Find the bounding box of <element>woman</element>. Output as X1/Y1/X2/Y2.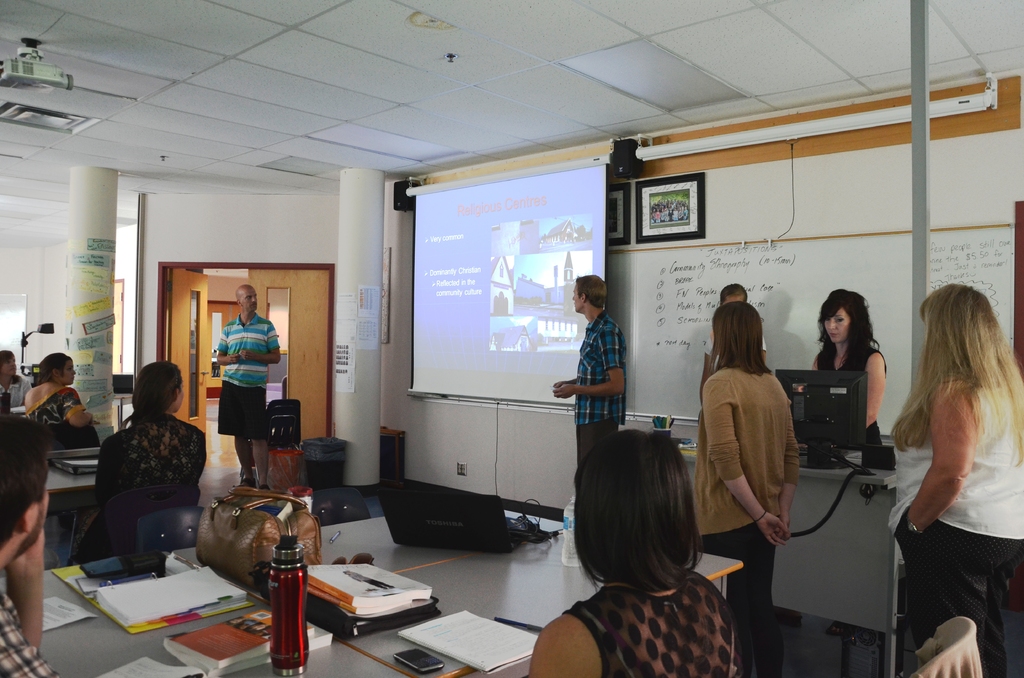
803/285/885/453.
